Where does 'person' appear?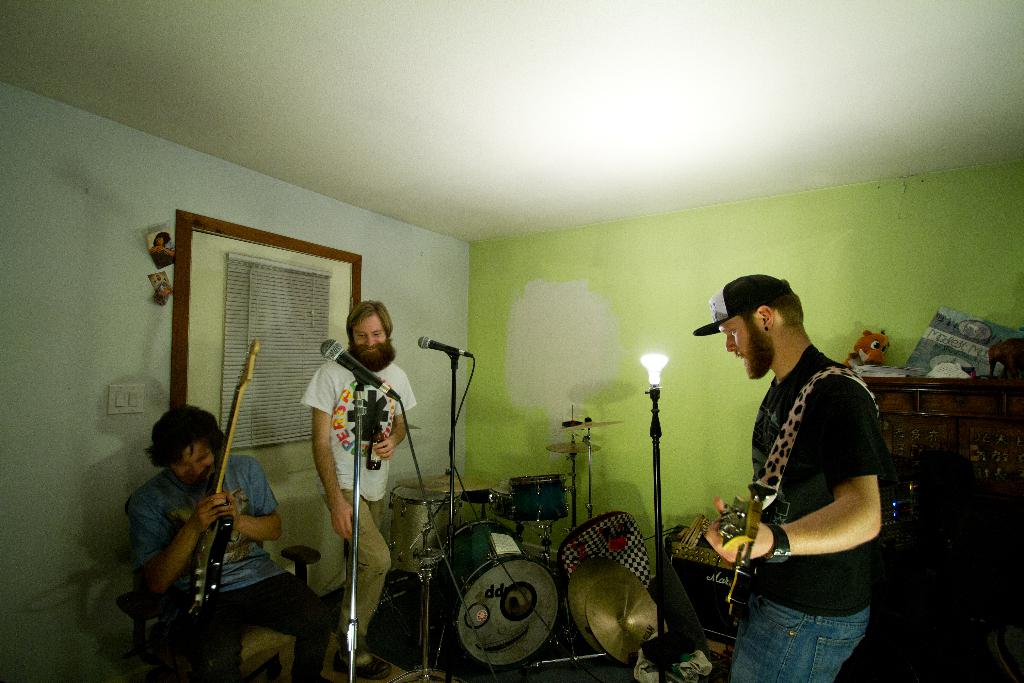
Appears at [x1=296, y1=299, x2=417, y2=680].
